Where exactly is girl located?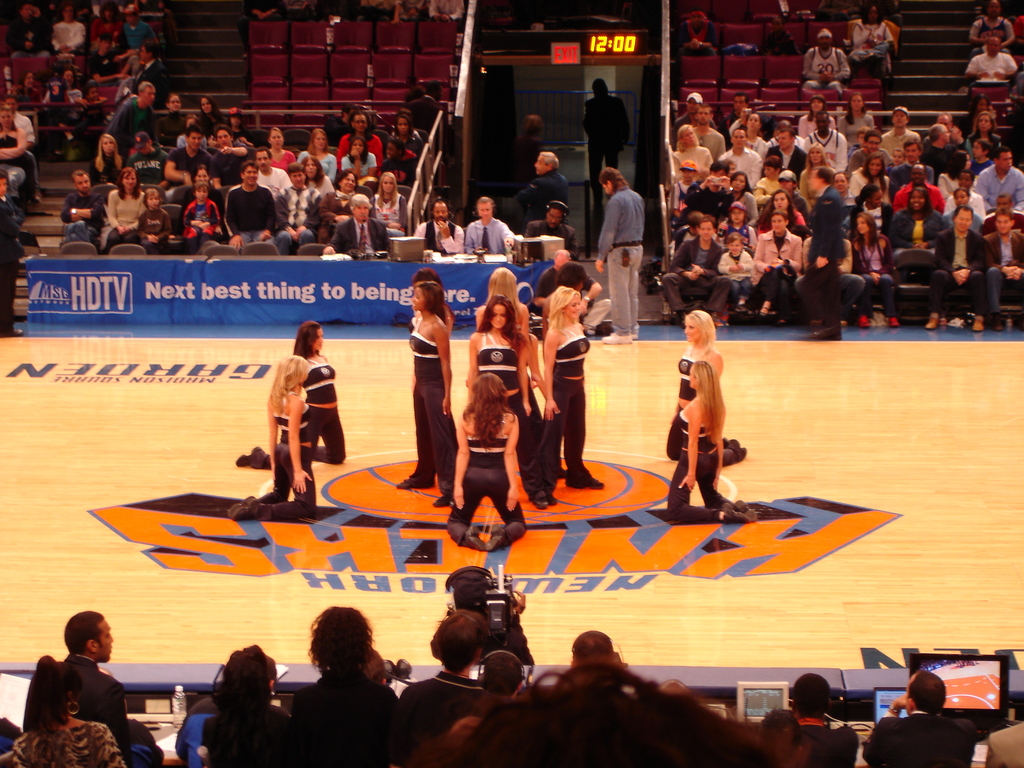
Its bounding box is <region>855, 209, 903, 324</region>.
